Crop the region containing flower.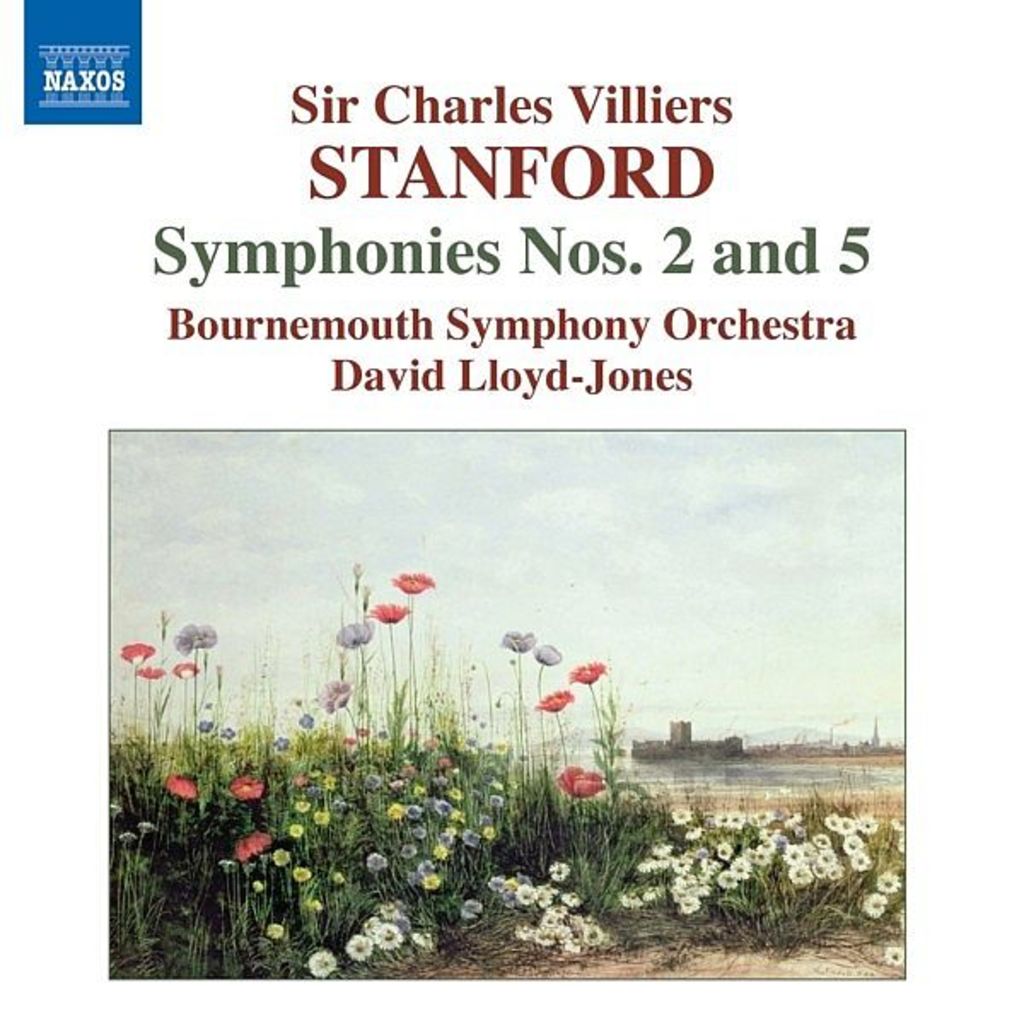
Crop region: locate(333, 870, 345, 886).
